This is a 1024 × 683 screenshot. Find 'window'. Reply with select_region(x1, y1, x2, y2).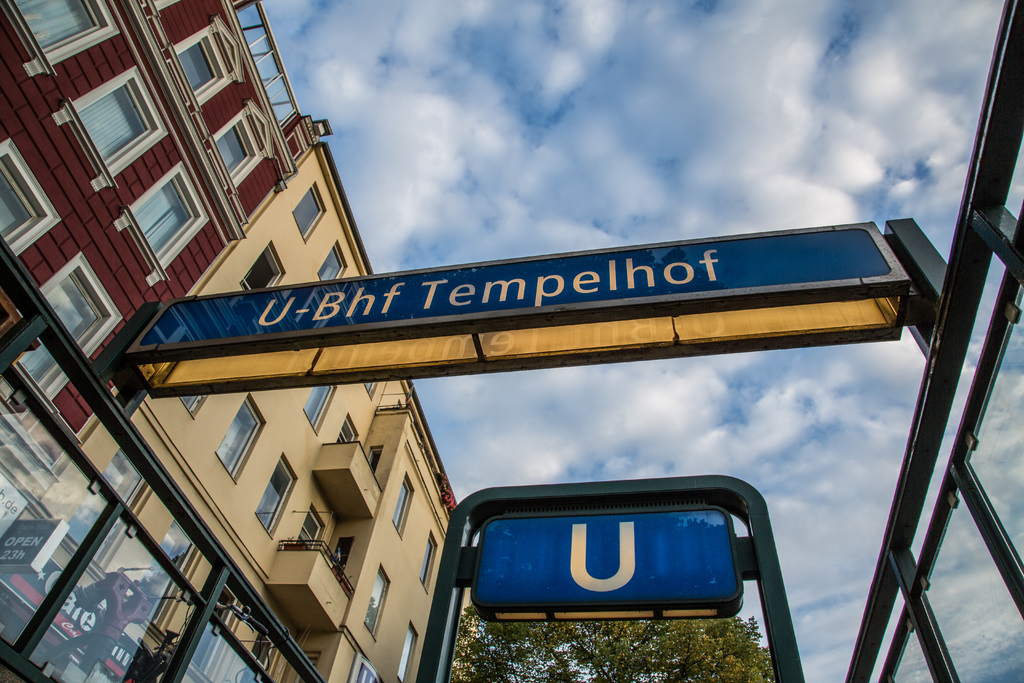
select_region(362, 562, 389, 642).
